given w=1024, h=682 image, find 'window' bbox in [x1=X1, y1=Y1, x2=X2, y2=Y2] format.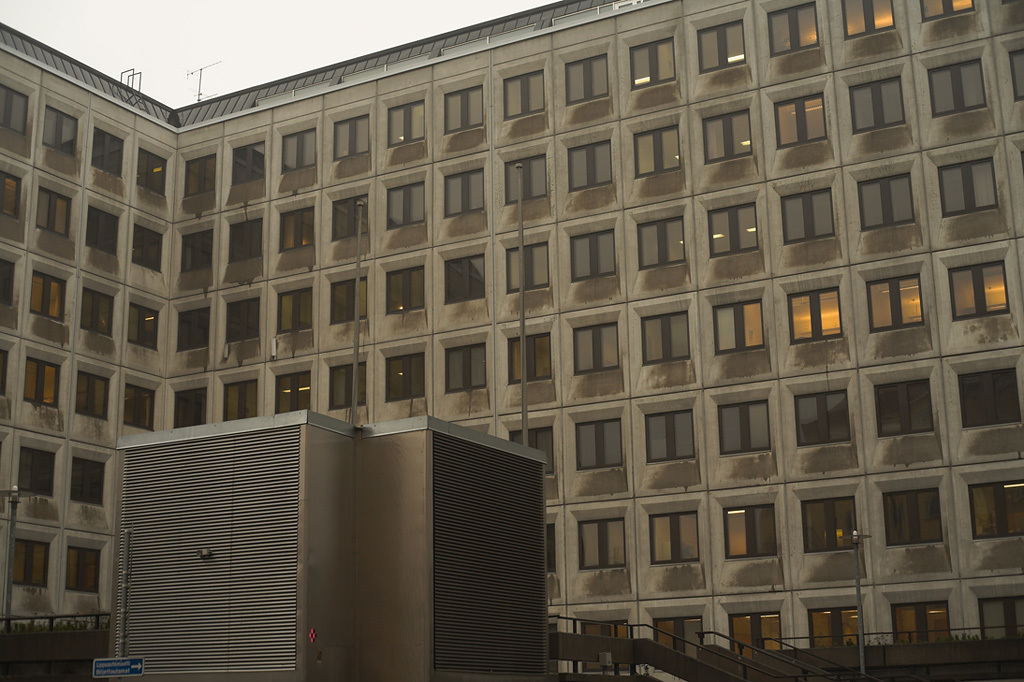
[x1=385, y1=179, x2=425, y2=227].
